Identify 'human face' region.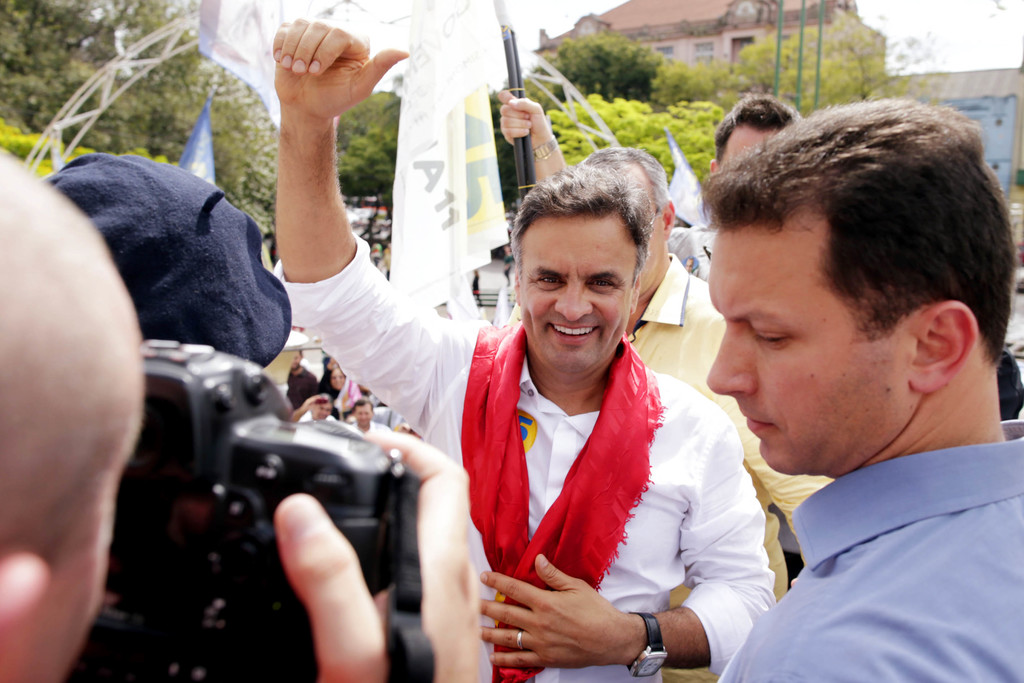
Region: bbox=[513, 204, 630, 382].
